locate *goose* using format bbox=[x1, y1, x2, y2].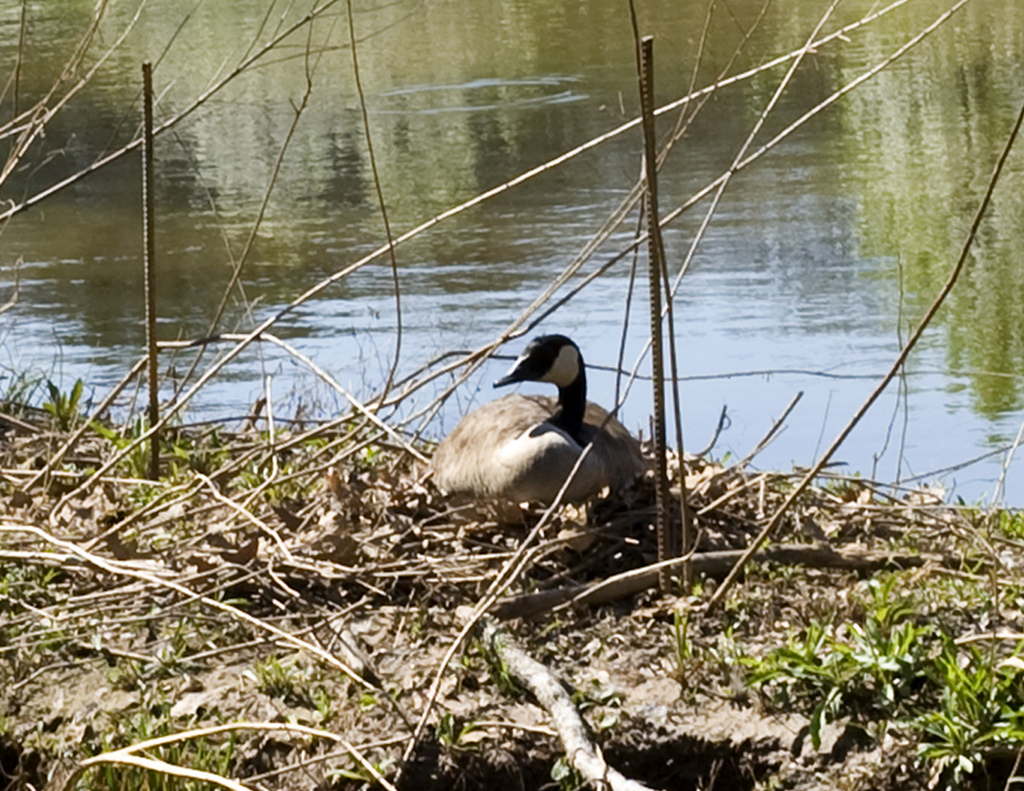
bbox=[426, 333, 659, 536].
